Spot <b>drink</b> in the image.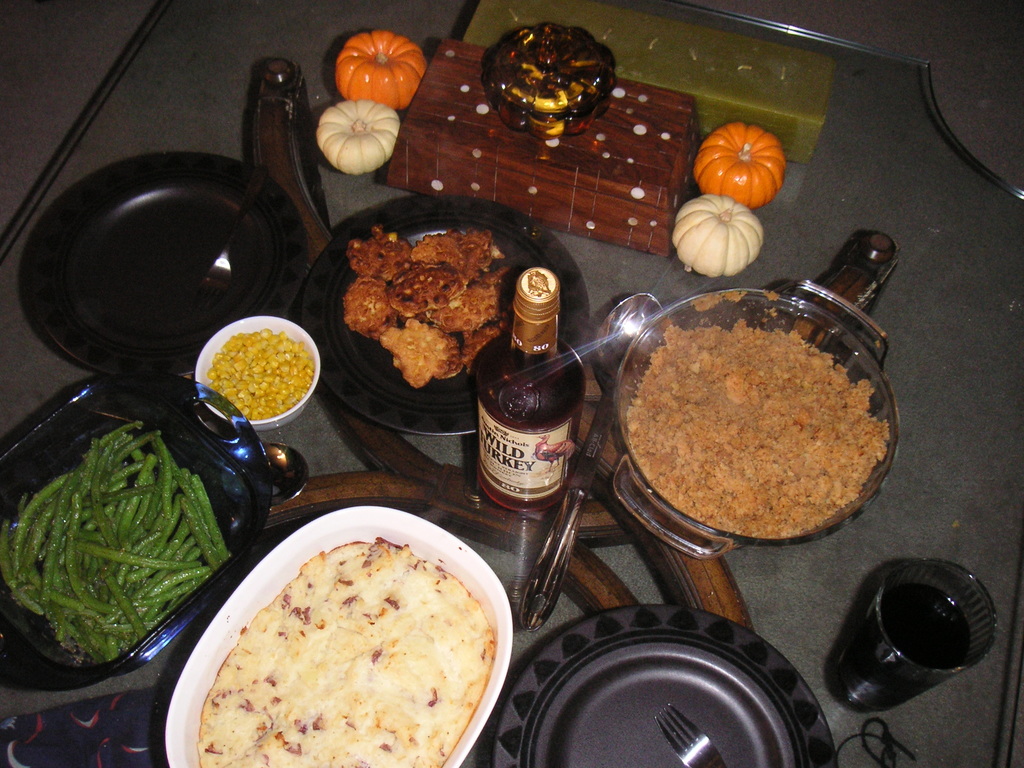
<b>drink</b> found at x1=824, y1=561, x2=994, y2=714.
